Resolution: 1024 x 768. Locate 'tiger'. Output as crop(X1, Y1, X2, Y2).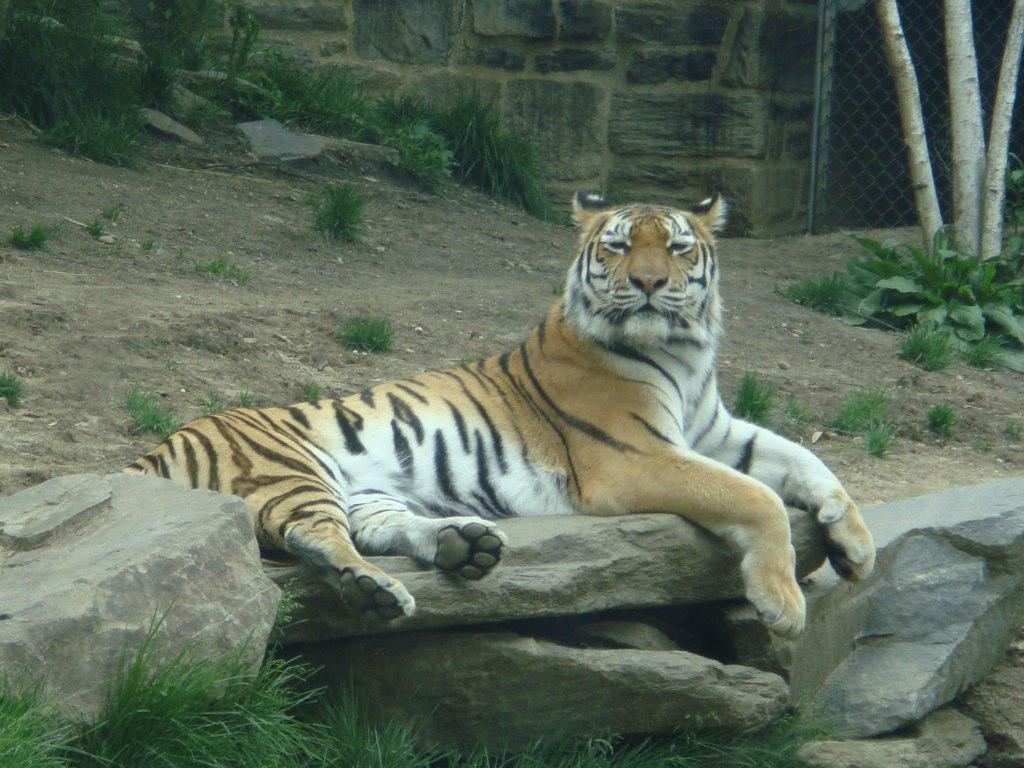
crop(120, 179, 879, 646).
